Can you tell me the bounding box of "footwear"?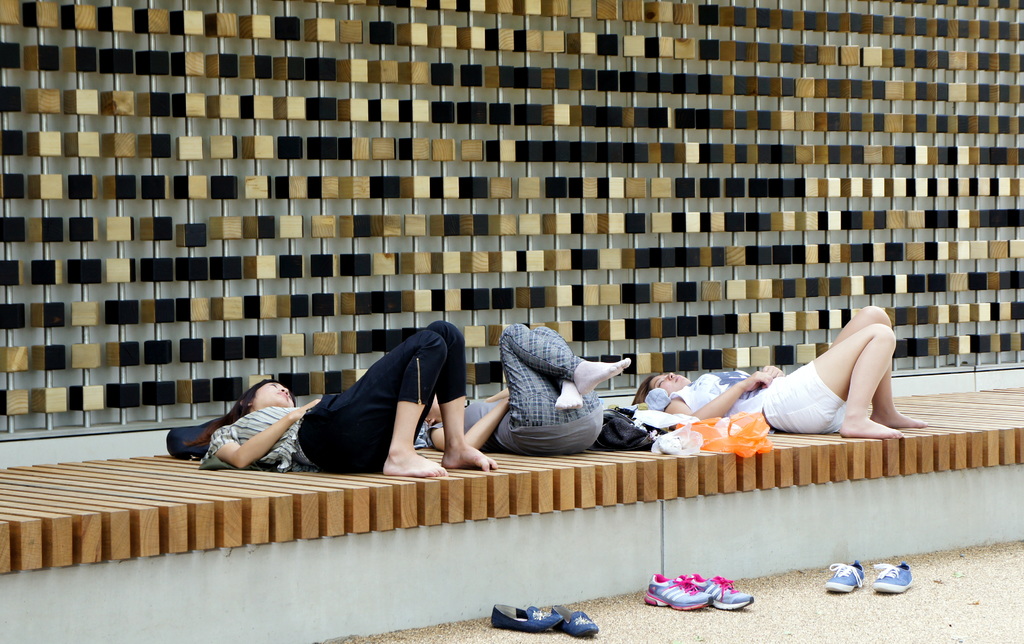
<region>868, 556, 913, 595</region>.
